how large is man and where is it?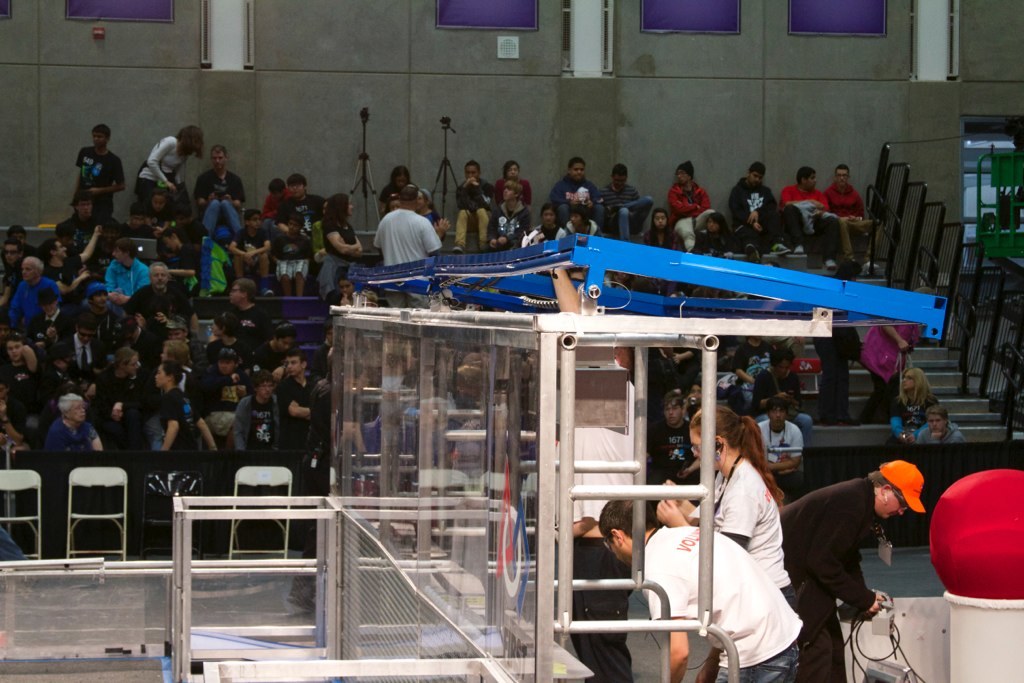
Bounding box: x1=790 y1=163 x2=831 y2=229.
